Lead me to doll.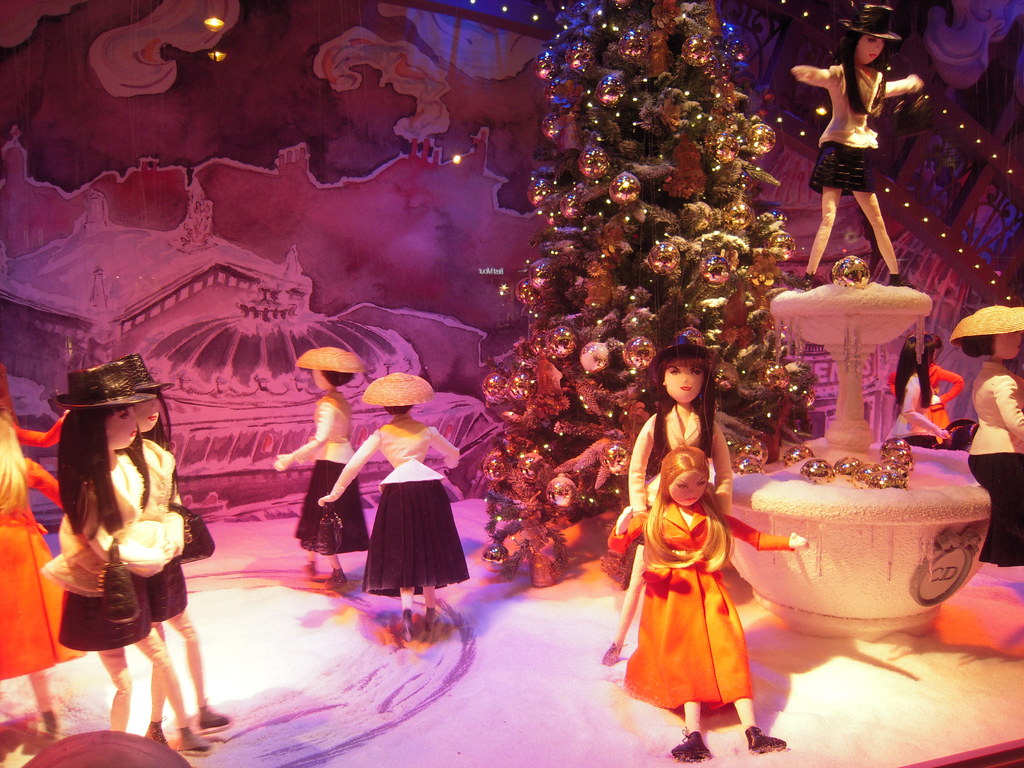
Lead to bbox(0, 358, 99, 729).
